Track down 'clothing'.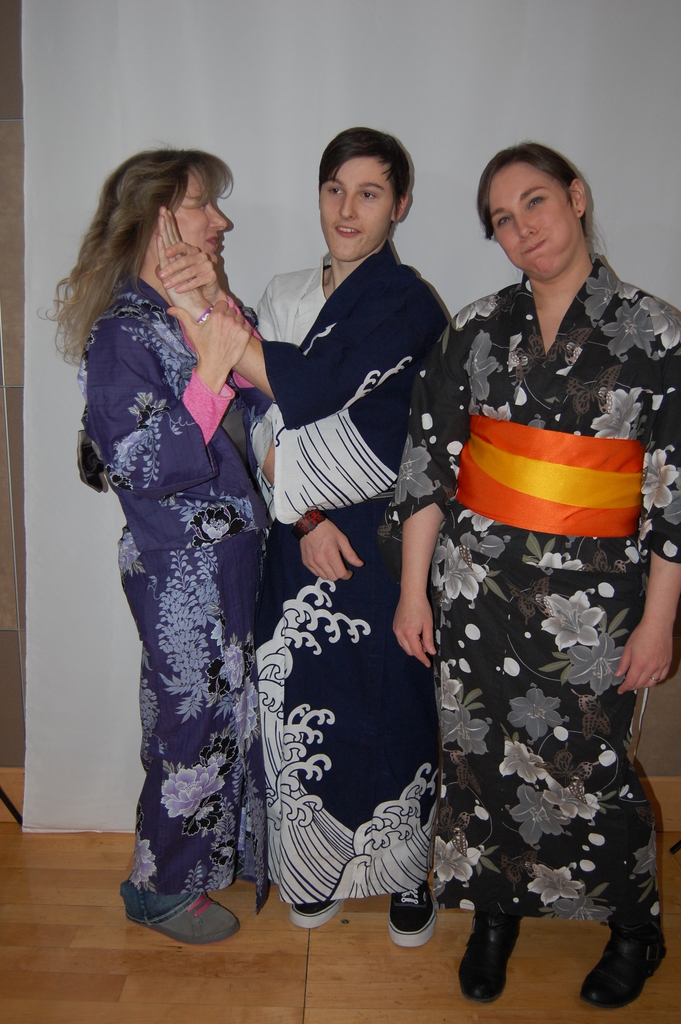
Tracked to (left=422, top=218, right=672, bottom=995).
